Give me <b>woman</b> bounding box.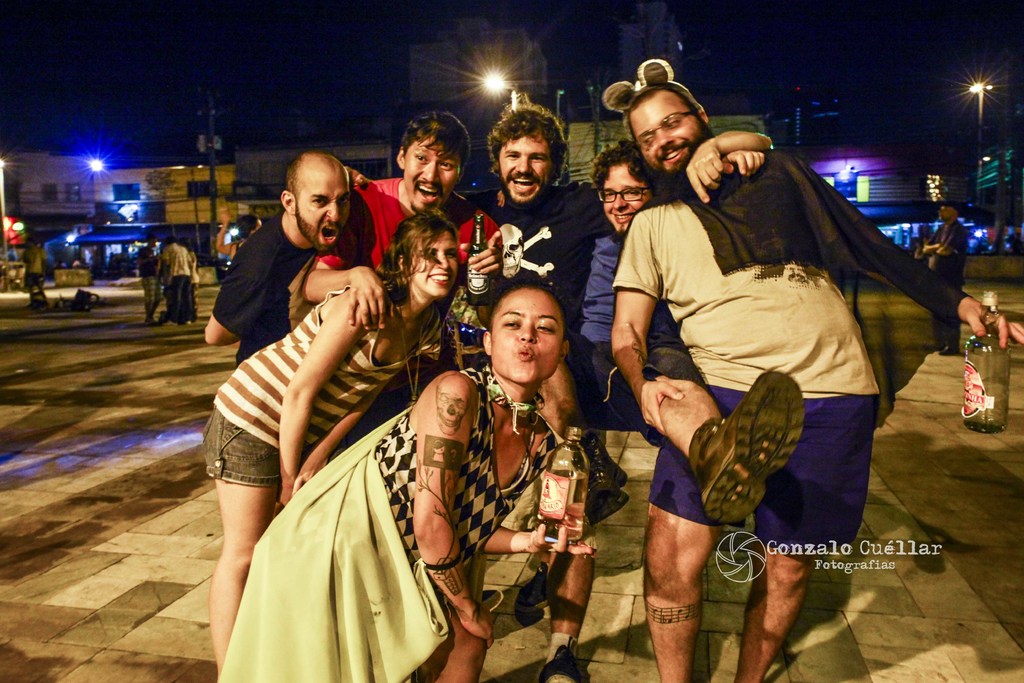
[207,283,590,682].
